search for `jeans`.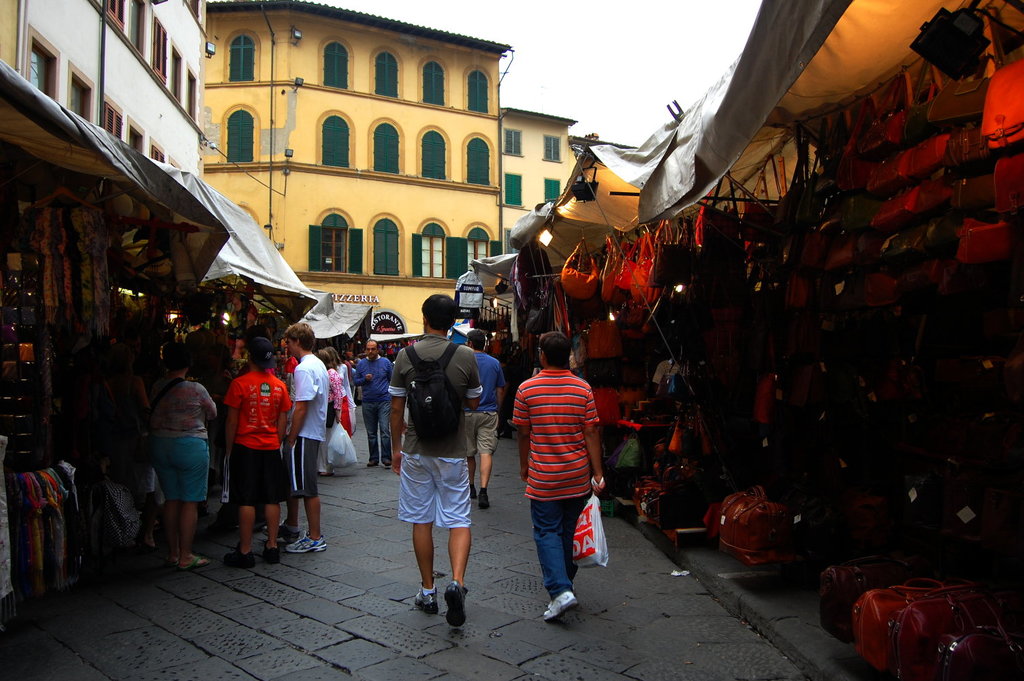
Found at left=363, top=402, right=389, bottom=464.
